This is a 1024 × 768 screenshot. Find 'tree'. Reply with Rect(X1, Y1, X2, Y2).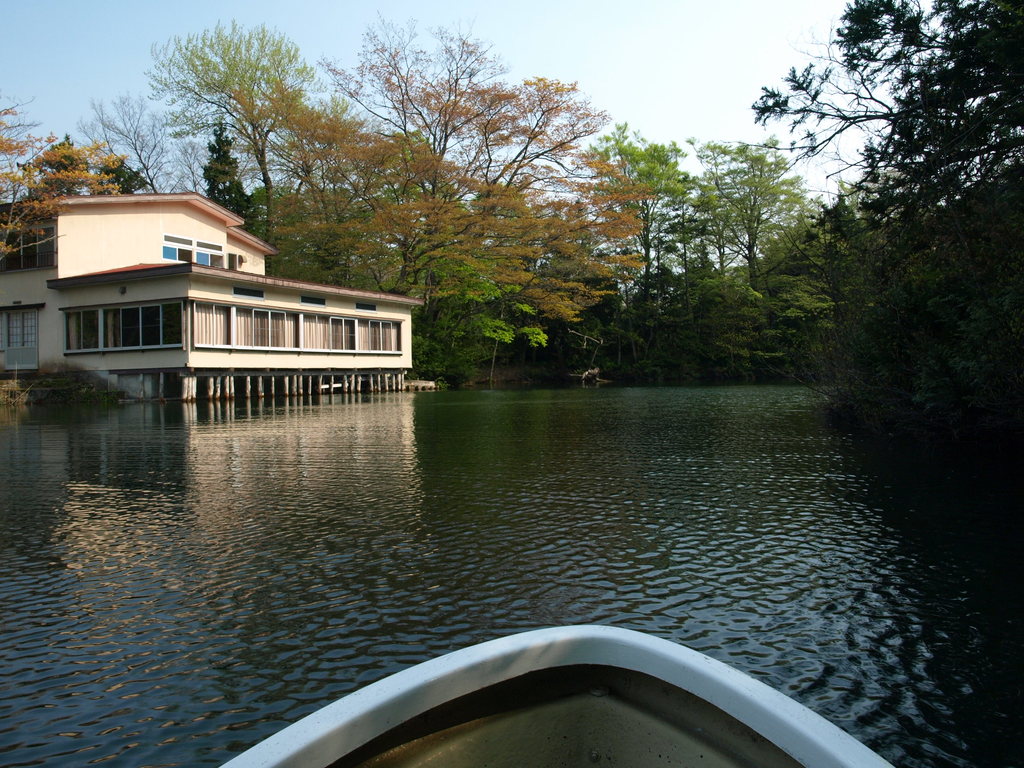
Rect(262, 5, 652, 380).
